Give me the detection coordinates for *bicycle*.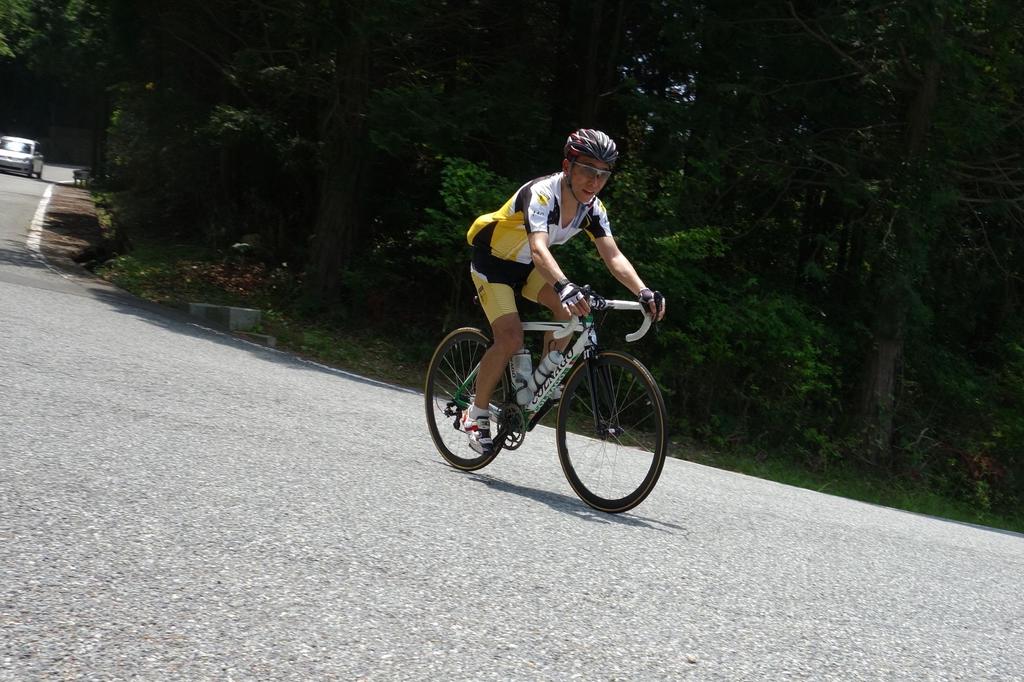
l=417, t=266, r=682, b=514.
